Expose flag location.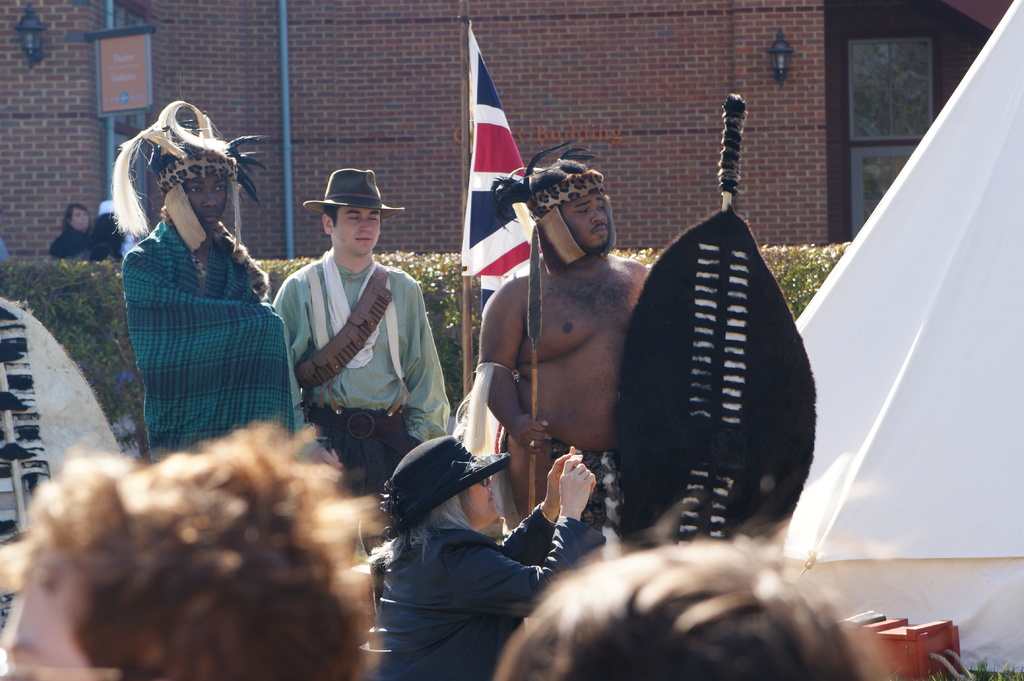
Exposed at bbox(447, 13, 561, 321).
